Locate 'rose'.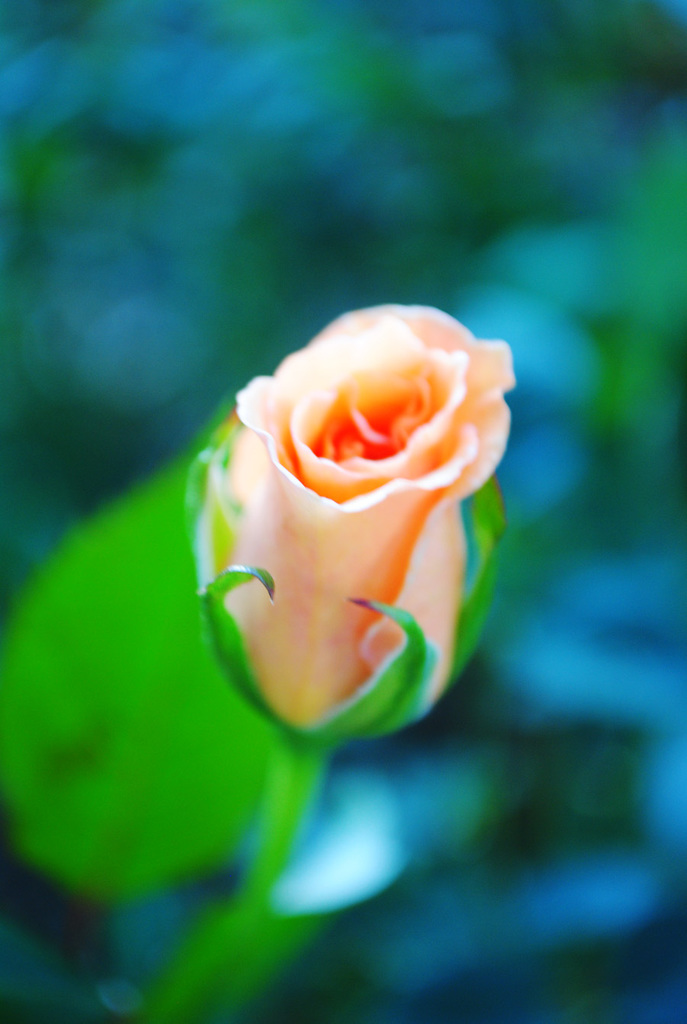
Bounding box: bbox(201, 302, 517, 756).
